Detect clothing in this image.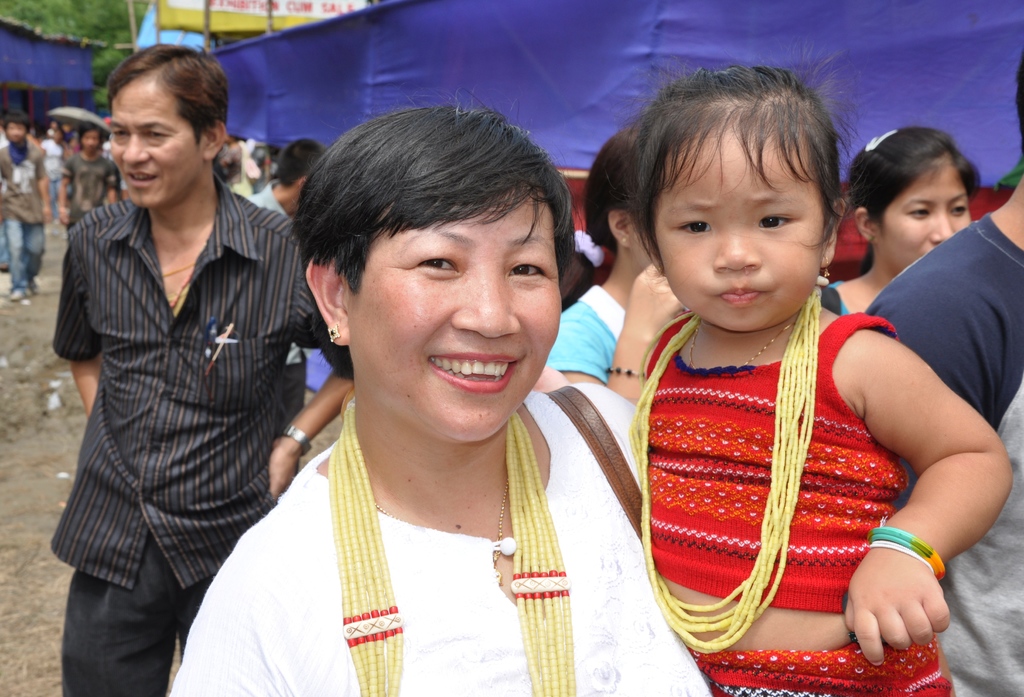
Detection: locate(38, 133, 65, 222).
